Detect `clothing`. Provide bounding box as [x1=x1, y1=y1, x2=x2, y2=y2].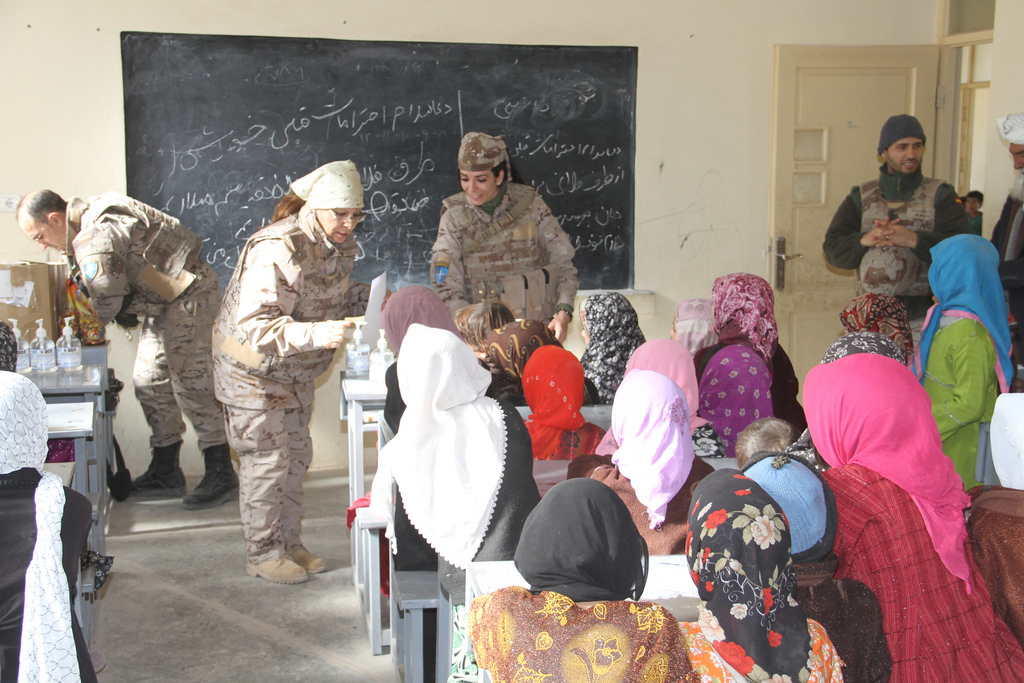
[x1=989, y1=199, x2=1023, y2=365].
